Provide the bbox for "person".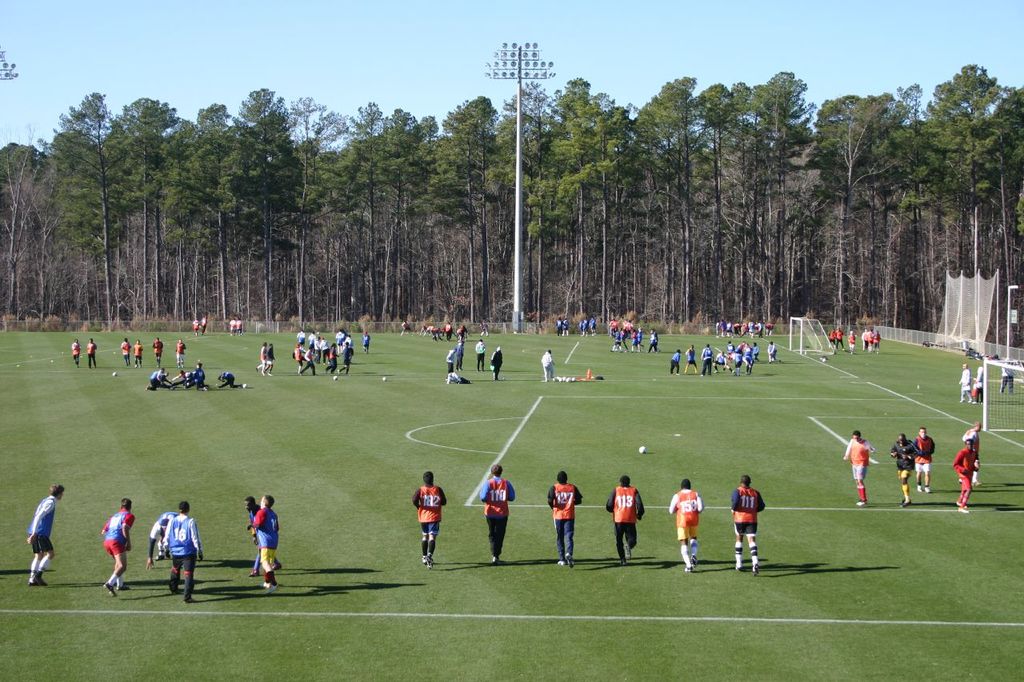
[x1=118, y1=338, x2=132, y2=367].
